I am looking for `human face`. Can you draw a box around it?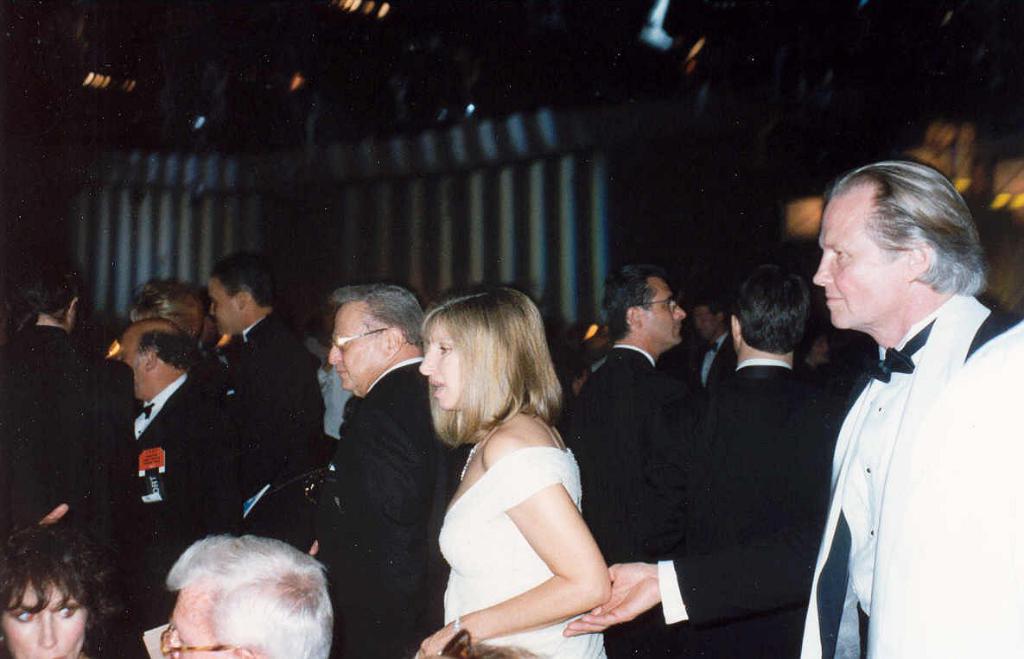
Sure, the bounding box is [left=646, top=283, right=683, bottom=346].
